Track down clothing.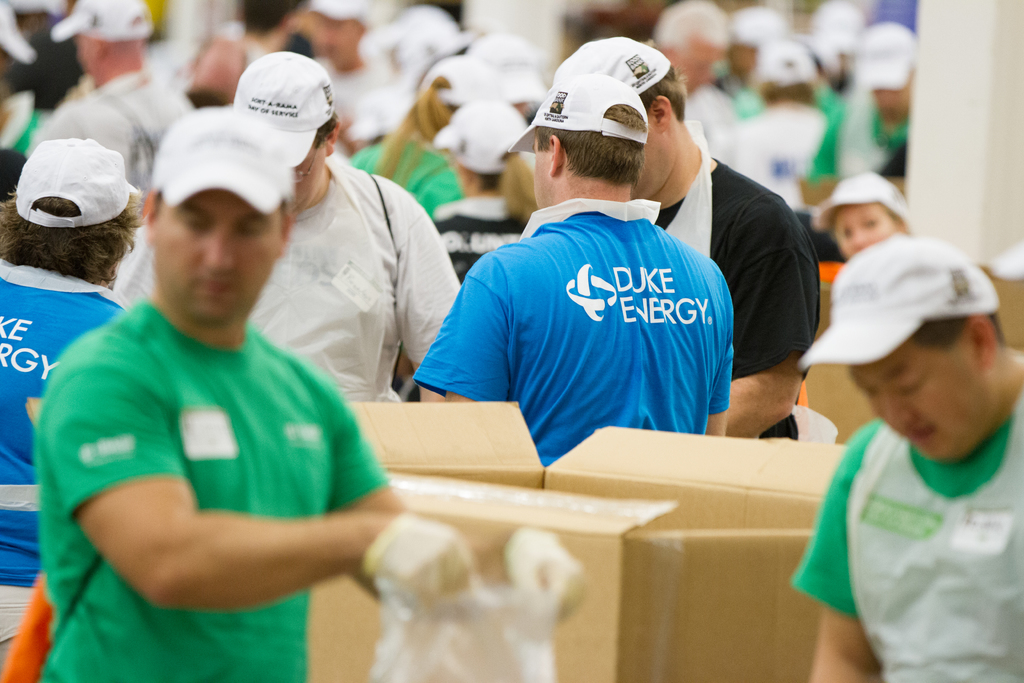
Tracked to [30, 288, 390, 682].
